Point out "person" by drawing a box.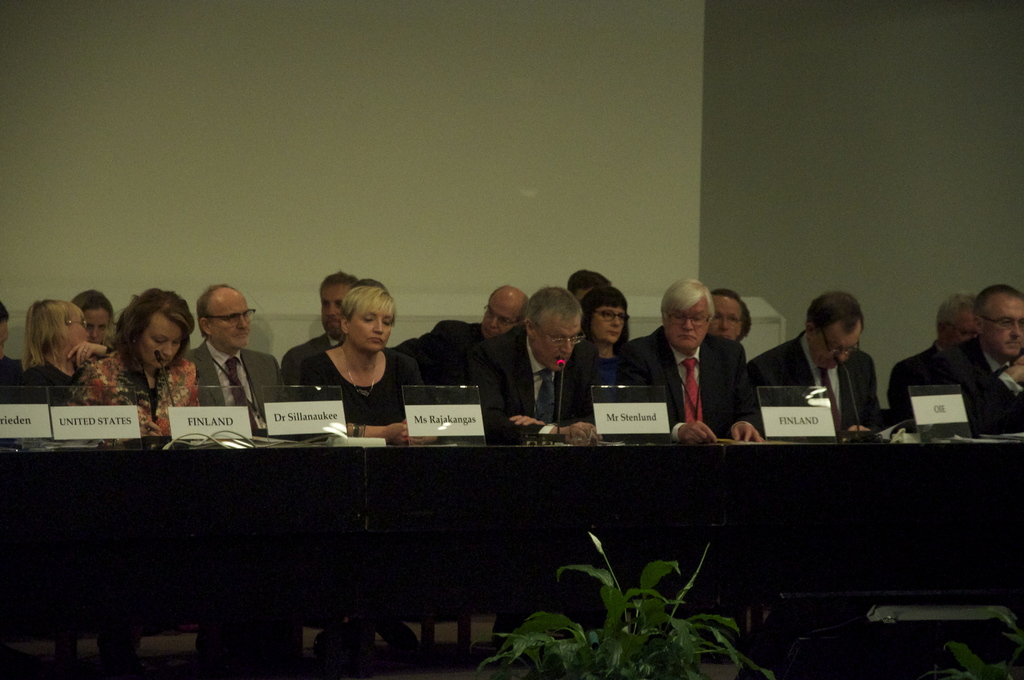
71 280 202 444.
